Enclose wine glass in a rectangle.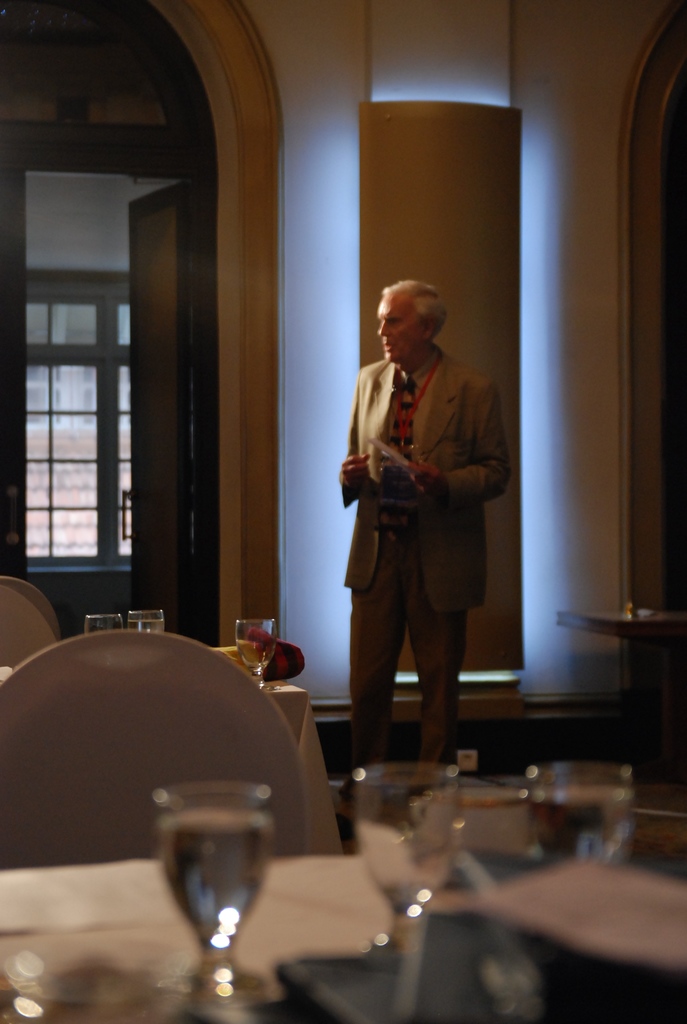
crop(83, 614, 129, 633).
